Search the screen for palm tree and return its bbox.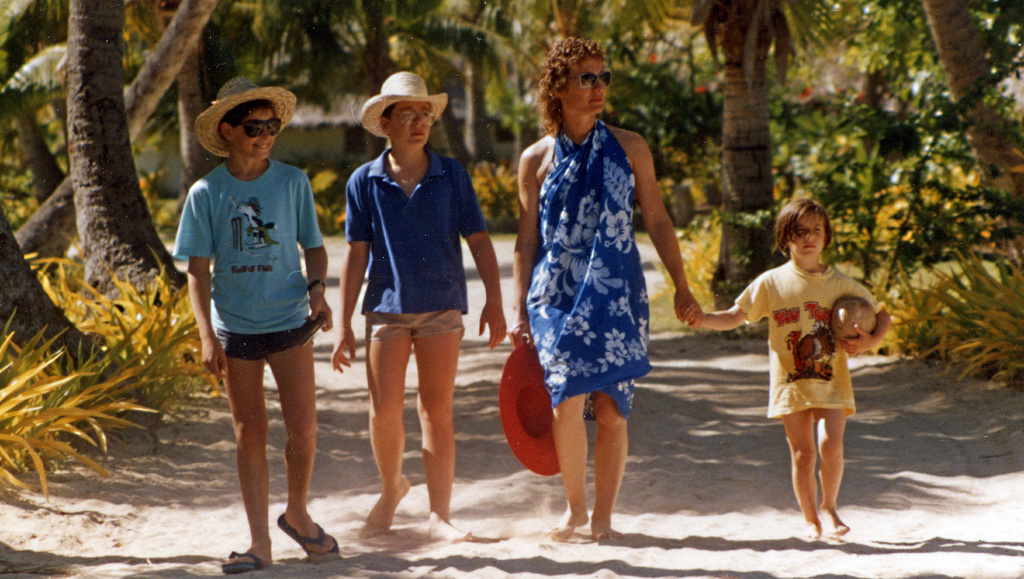
Found: box(579, 11, 705, 133).
